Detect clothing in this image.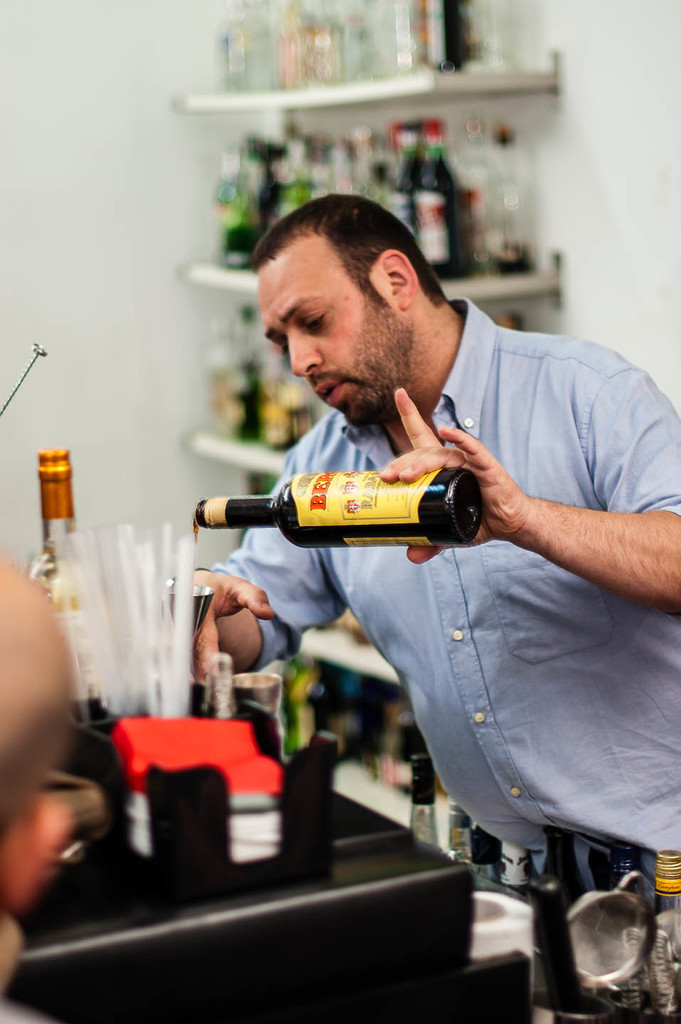
Detection: {"left": 204, "top": 265, "right": 647, "bottom": 912}.
